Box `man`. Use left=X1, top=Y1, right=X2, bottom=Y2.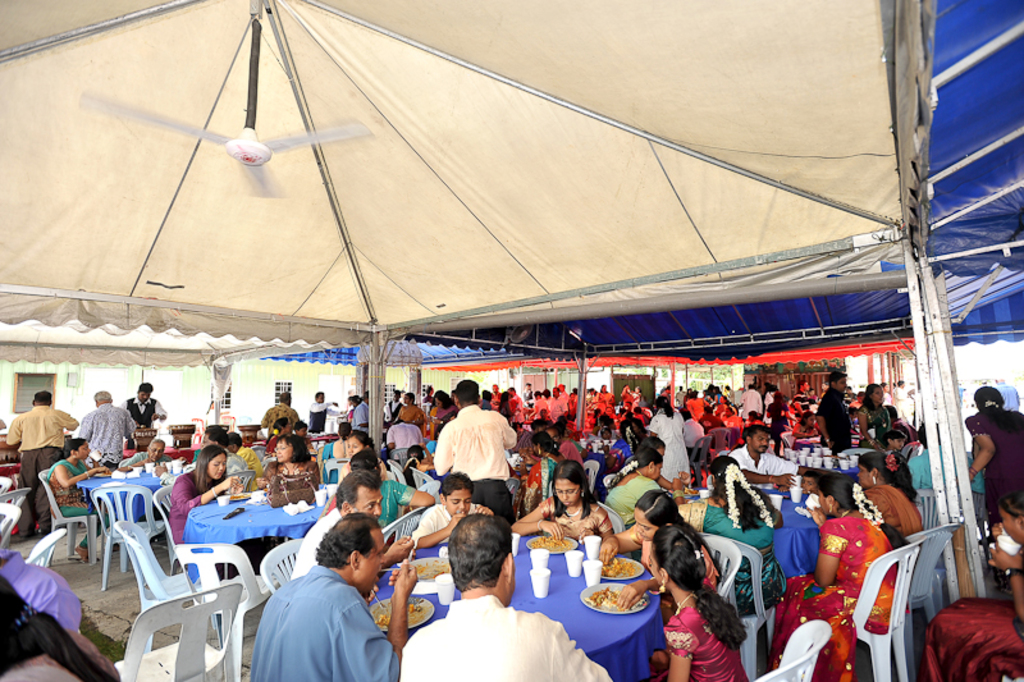
left=68, top=388, right=140, bottom=467.
